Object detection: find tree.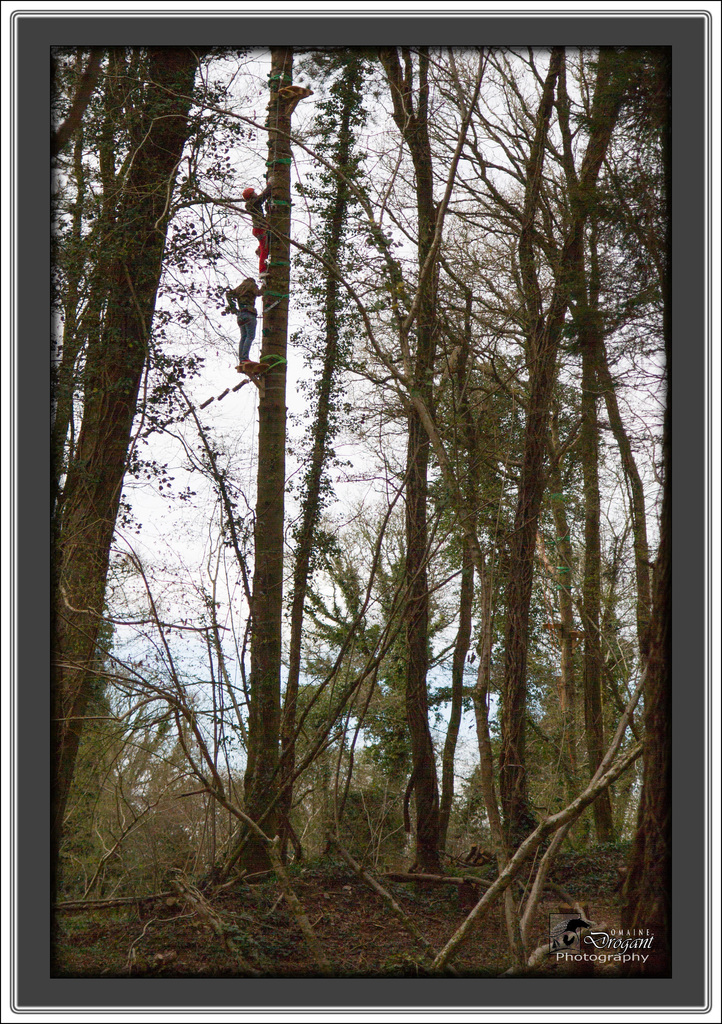
[x1=353, y1=118, x2=609, y2=874].
